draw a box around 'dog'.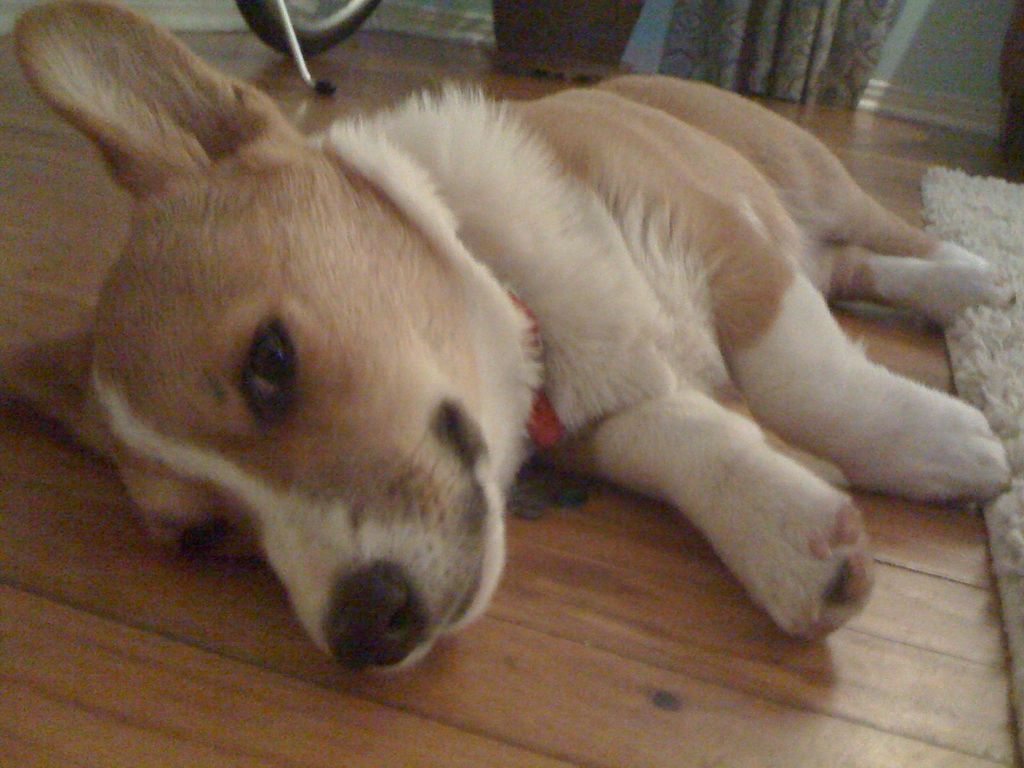
[1,0,1013,675].
